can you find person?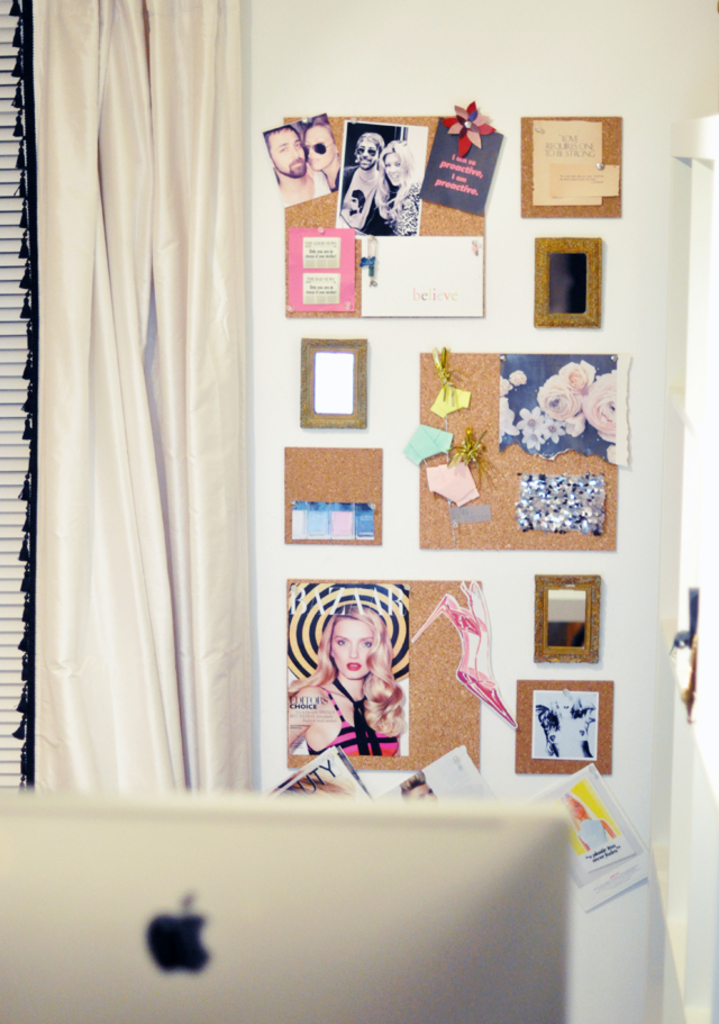
Yes, bounding box: (270, 125, 333, 203).
